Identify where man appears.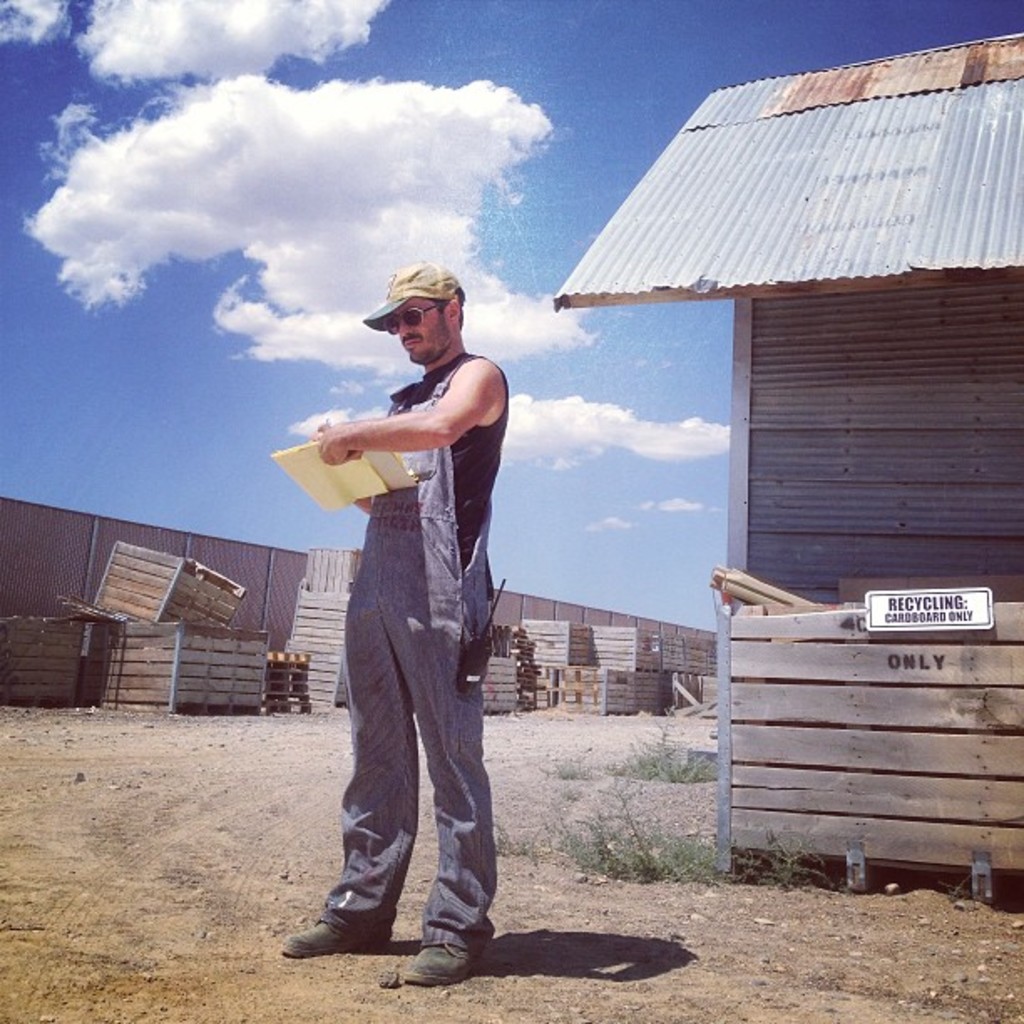
Appears at x1=274, y1=189, x2=550, y2=996.
